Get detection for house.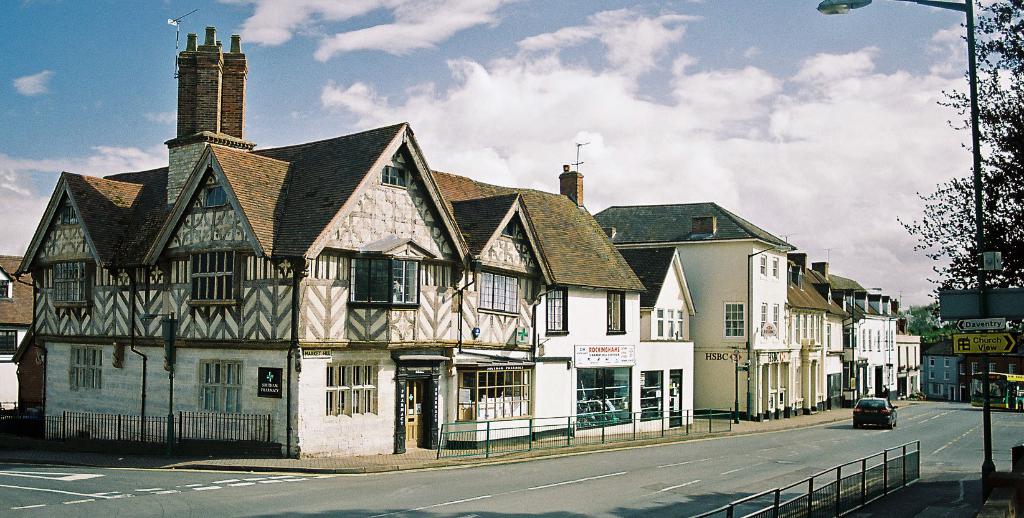
Detection: rect(1, 254, 39, 409).
